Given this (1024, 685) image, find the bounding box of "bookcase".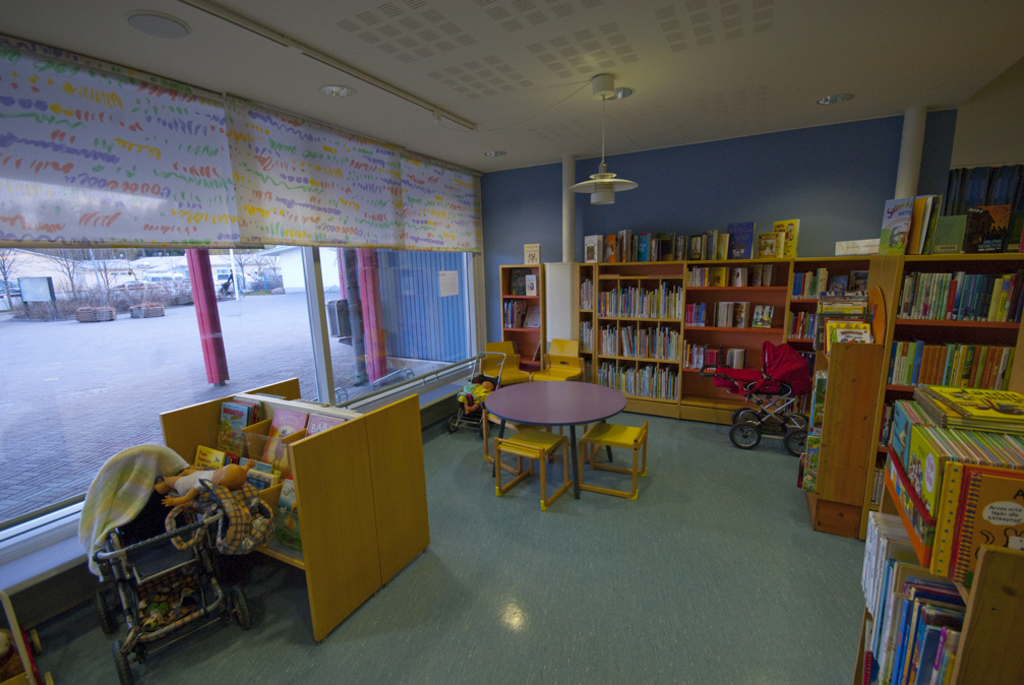
pyautogui.locateOnScreen(796, 188, 1014, 684).
